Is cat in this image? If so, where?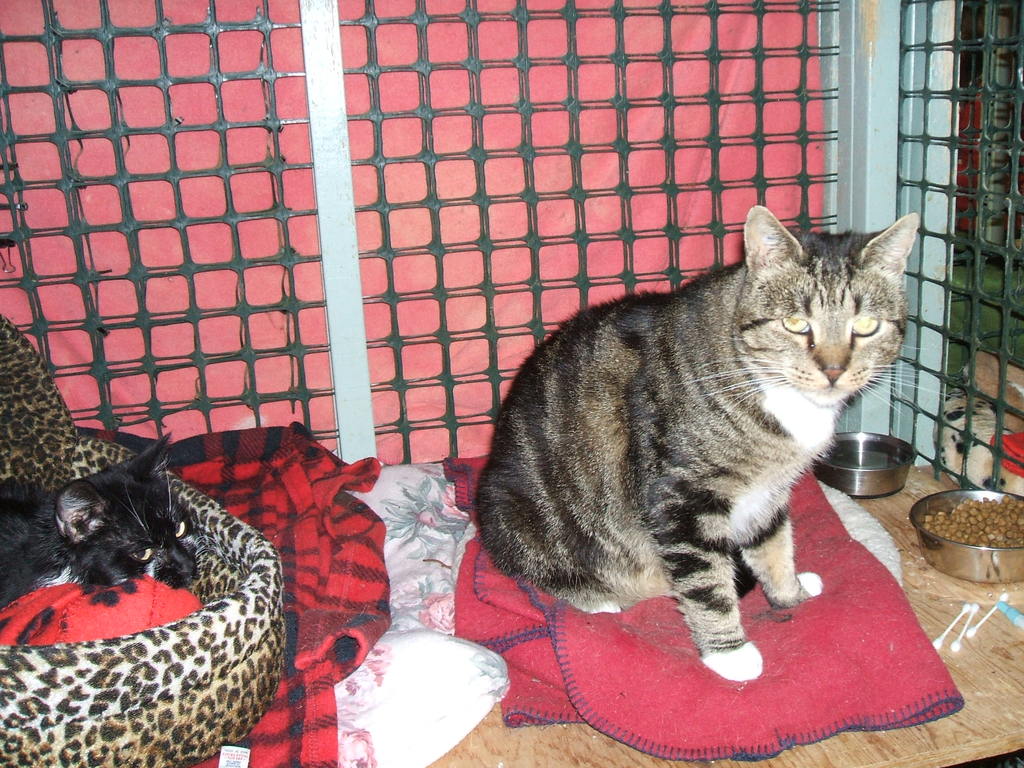
Yes, at (x1=473, y1=201, x2=959, y2=685).
